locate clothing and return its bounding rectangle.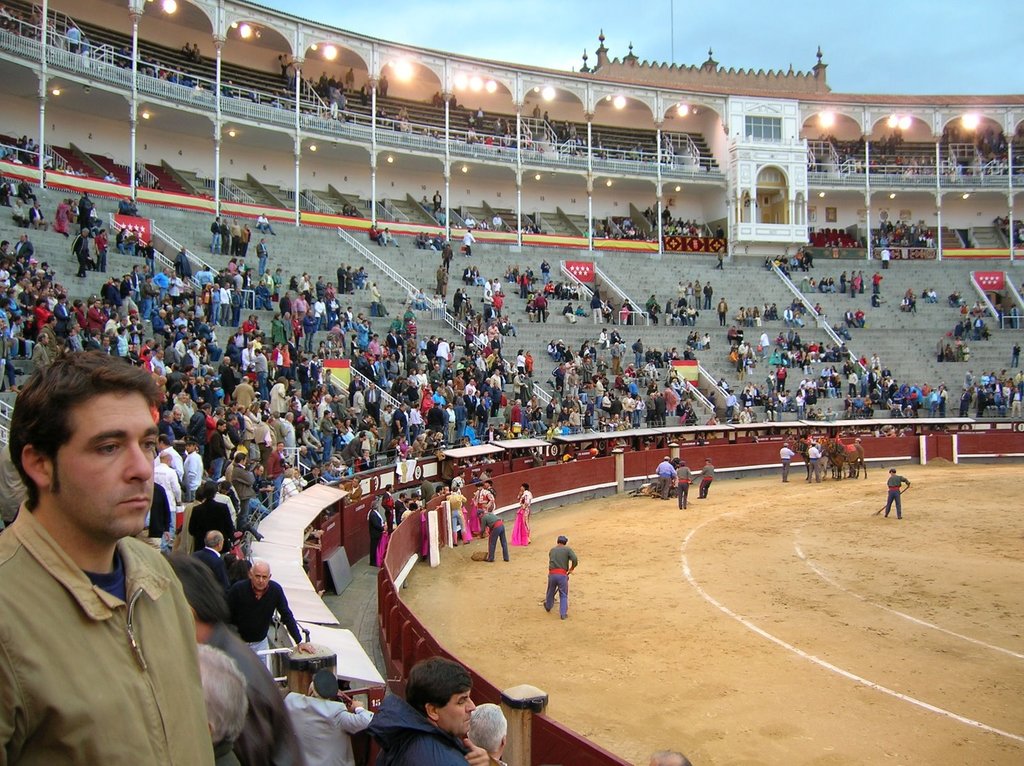
bbox=[793, 310, 804, 330].
